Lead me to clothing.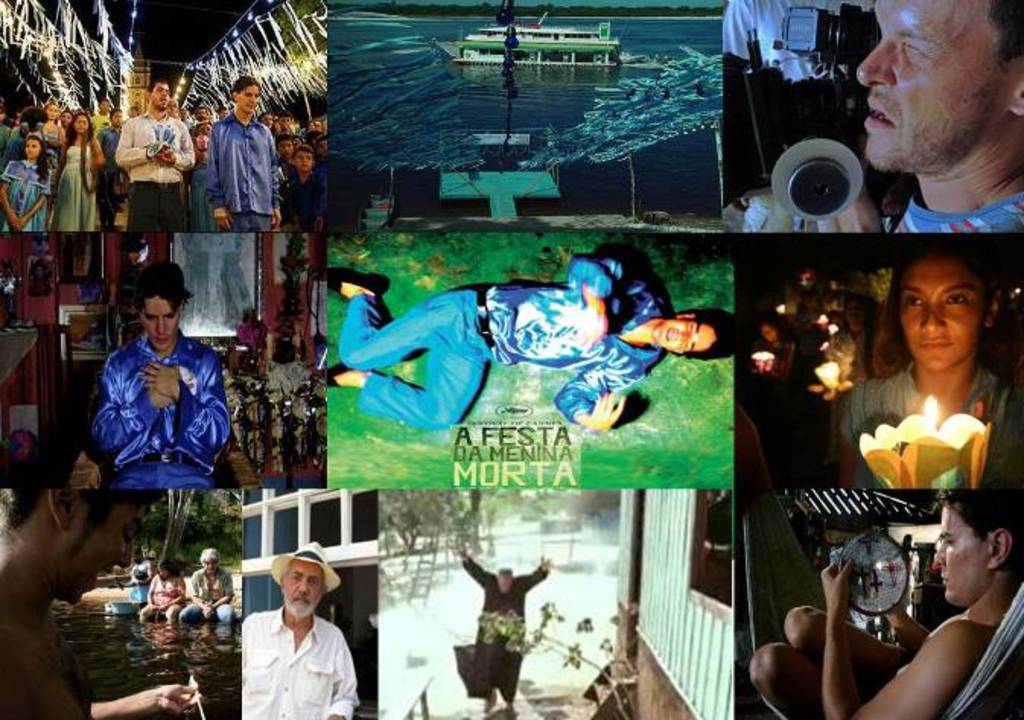
Lead to [x1=723, y1=0, x2=841, y2=81].
